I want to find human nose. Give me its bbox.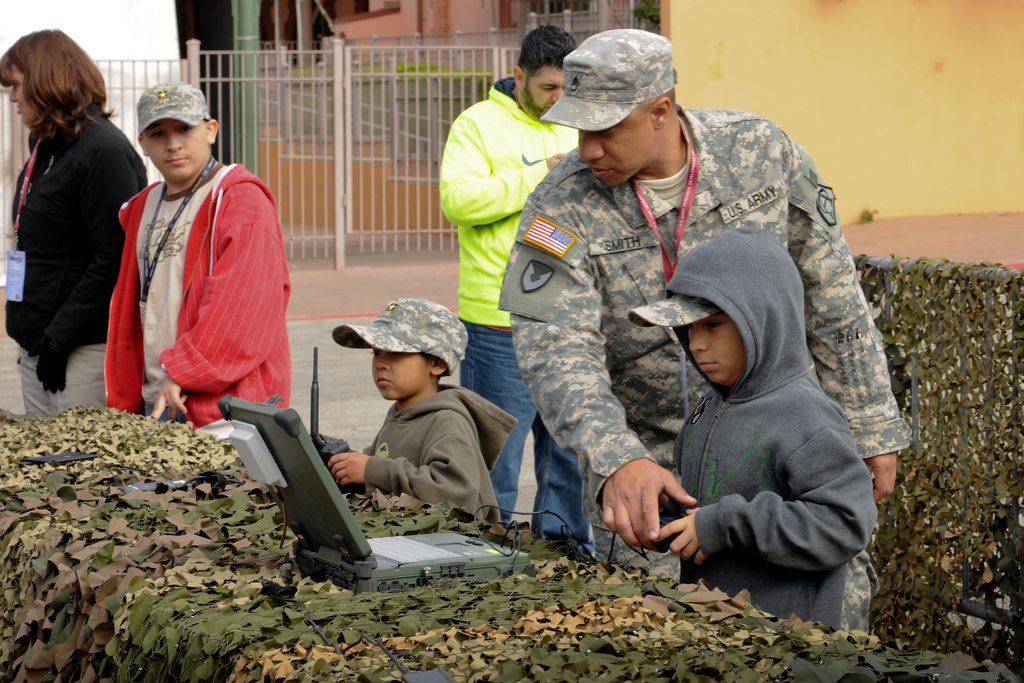
box(550, 89, 565, 99).
